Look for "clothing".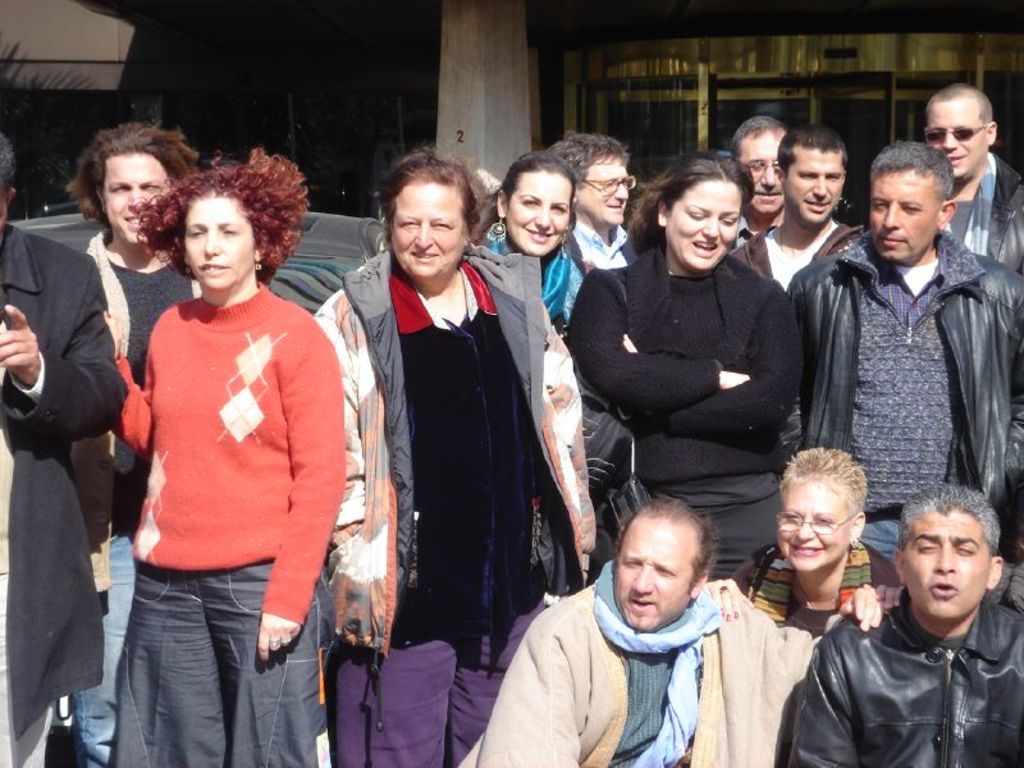
Found: 415,573,818,767.
